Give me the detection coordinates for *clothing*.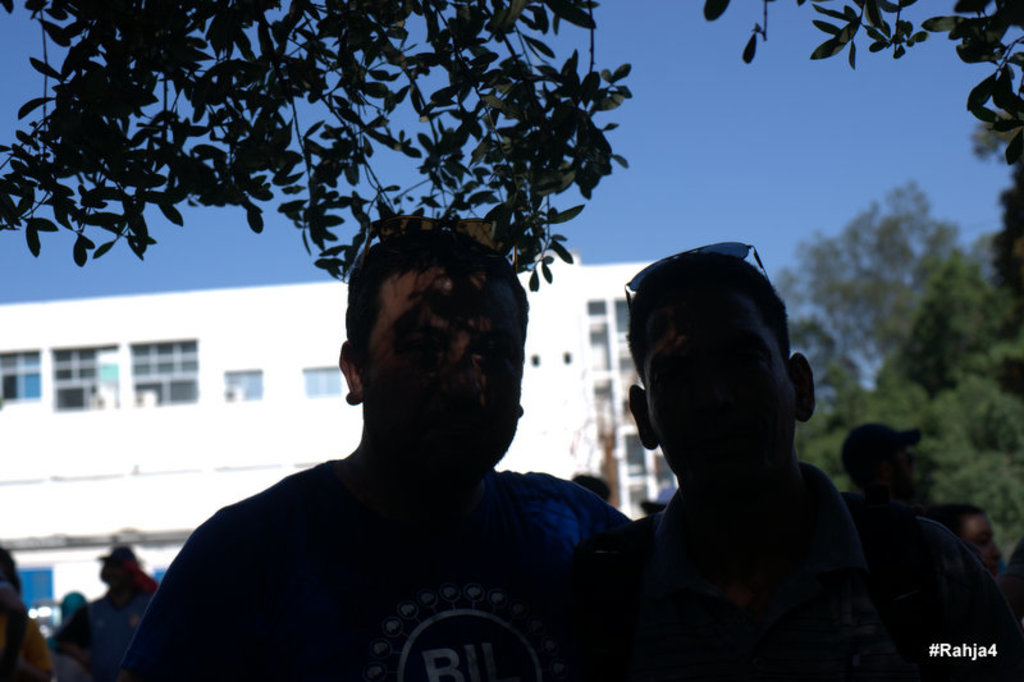
(122,459,635,681).
